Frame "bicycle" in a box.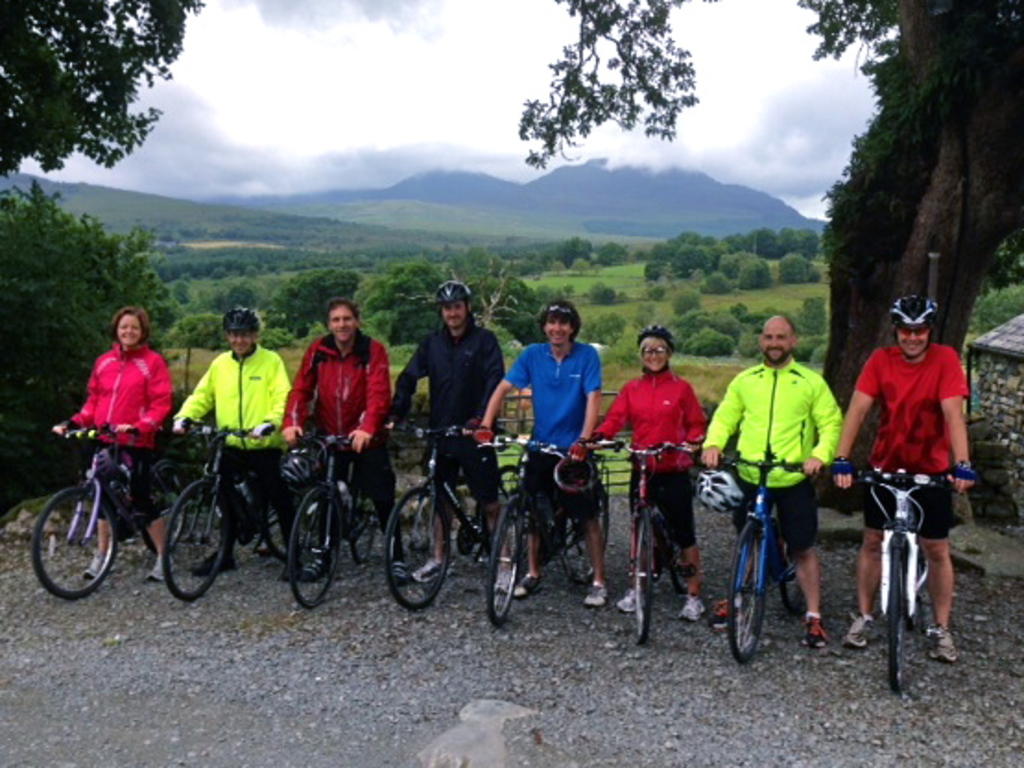
{"x1": 175, "y1": 415, "x2": 295, "y2": 609}.
